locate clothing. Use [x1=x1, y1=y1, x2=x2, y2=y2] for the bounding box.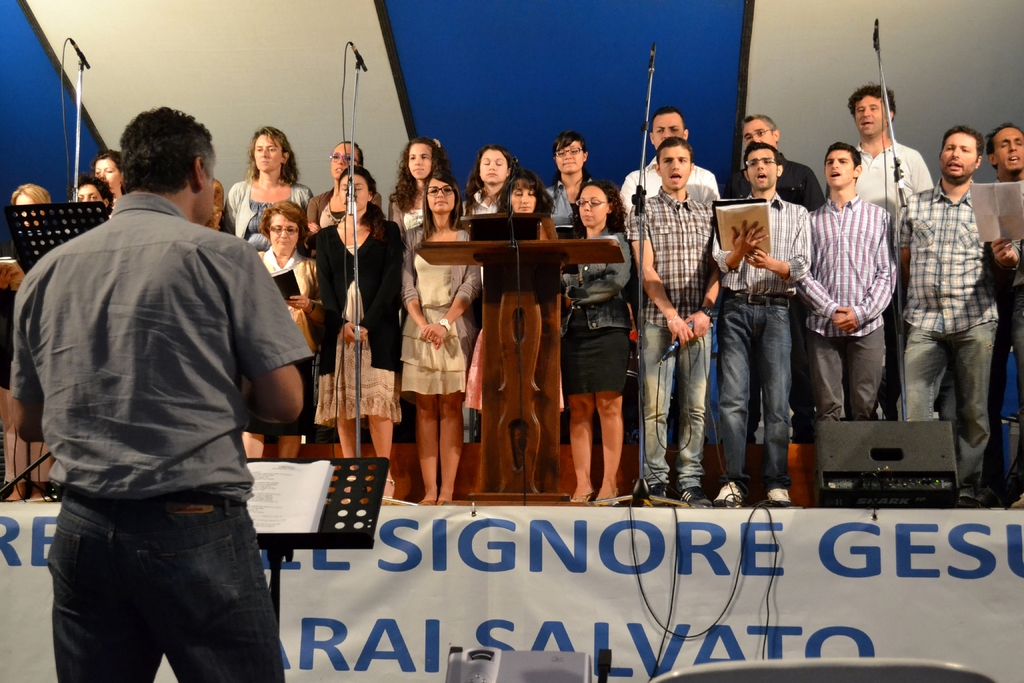
[x1=901, y1=335, x2=994, y2=454].
